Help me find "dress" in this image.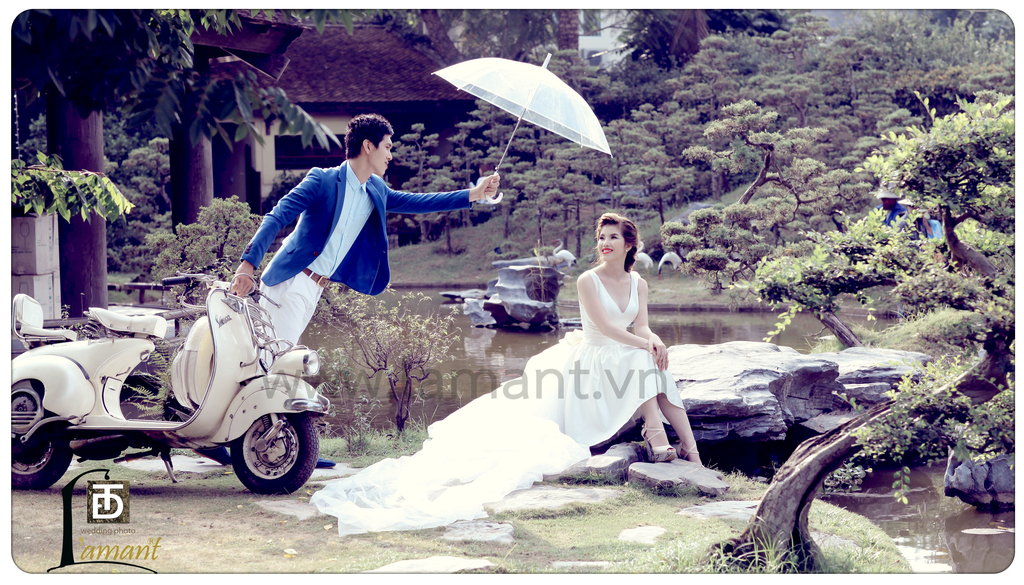
Found it: 311:272:682:539.
